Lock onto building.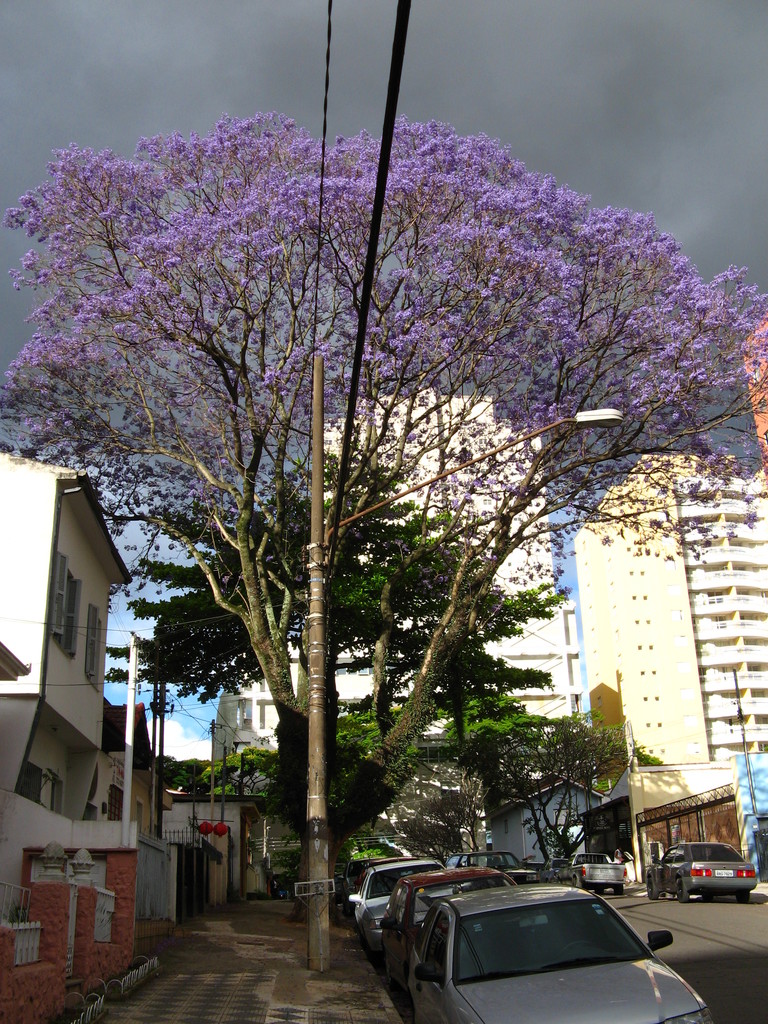
Locked: bbox(572, 447, 767, 882).
